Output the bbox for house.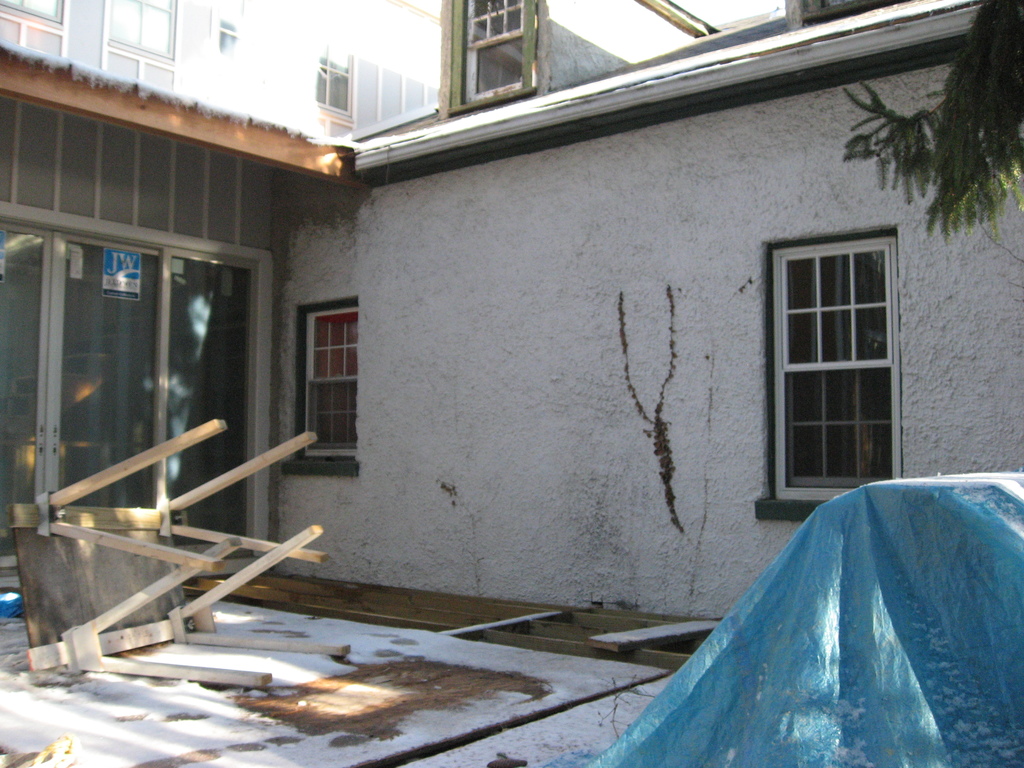
pyautogui.locateOnScreen(0, 0, 1023, 767).
